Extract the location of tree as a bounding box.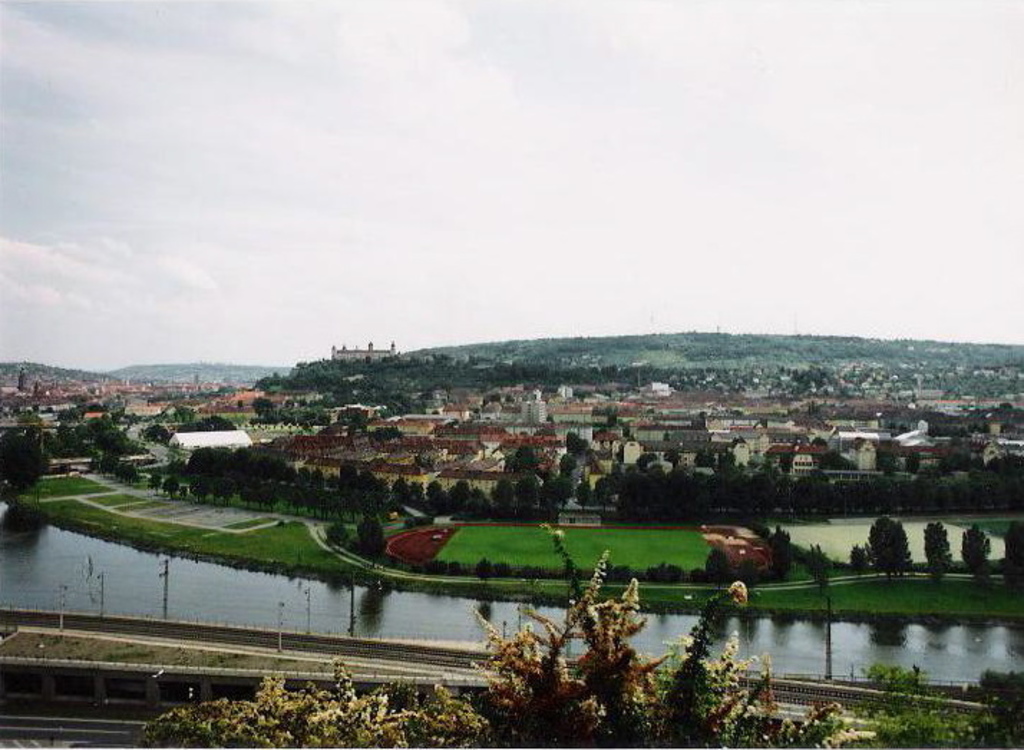
[left=185, top=443, right=212, bottom=473].
